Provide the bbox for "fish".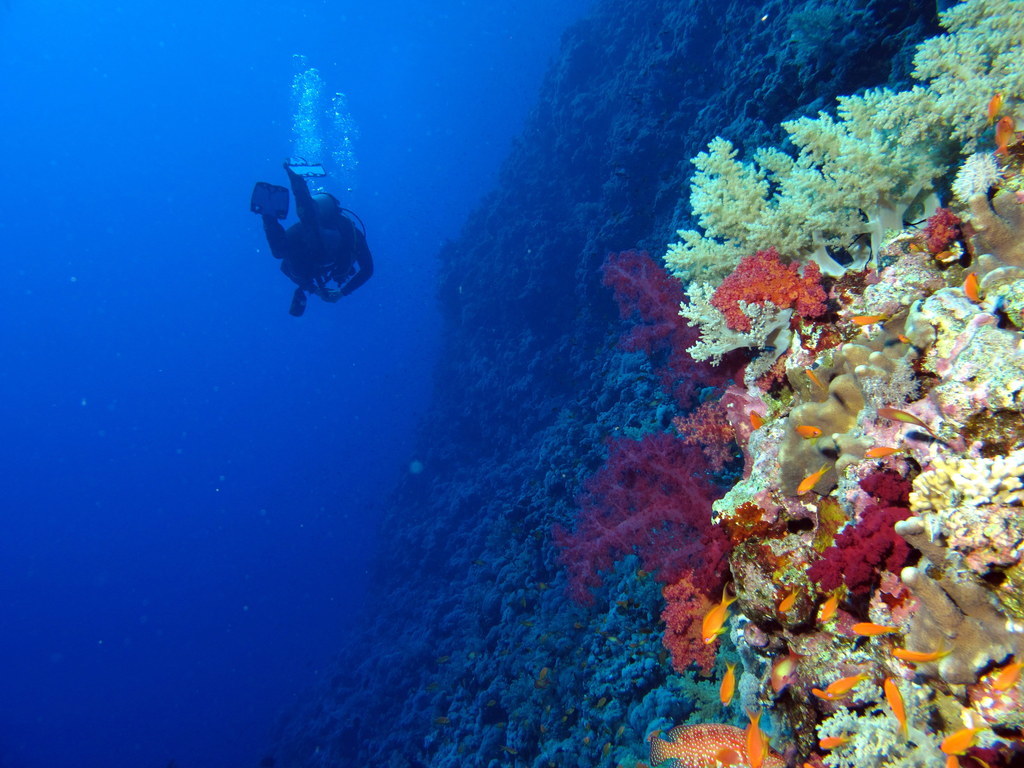
pyautogui.locateOnScreen(747, 412, 759, 428).
